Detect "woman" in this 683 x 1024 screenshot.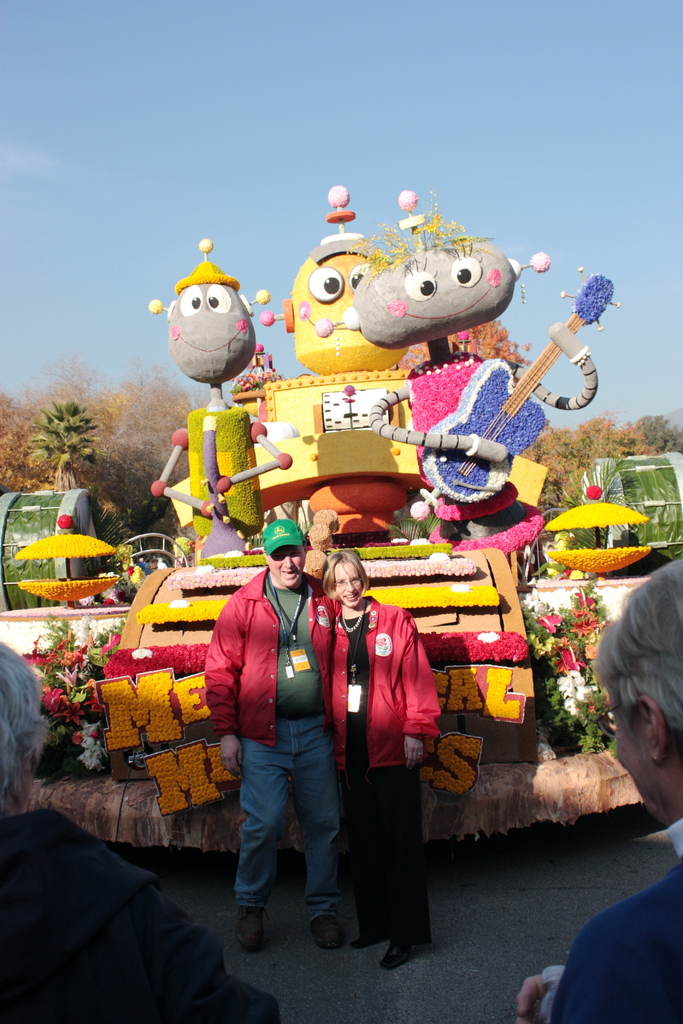
Detection: detection(0, 636, 284, 1023).
